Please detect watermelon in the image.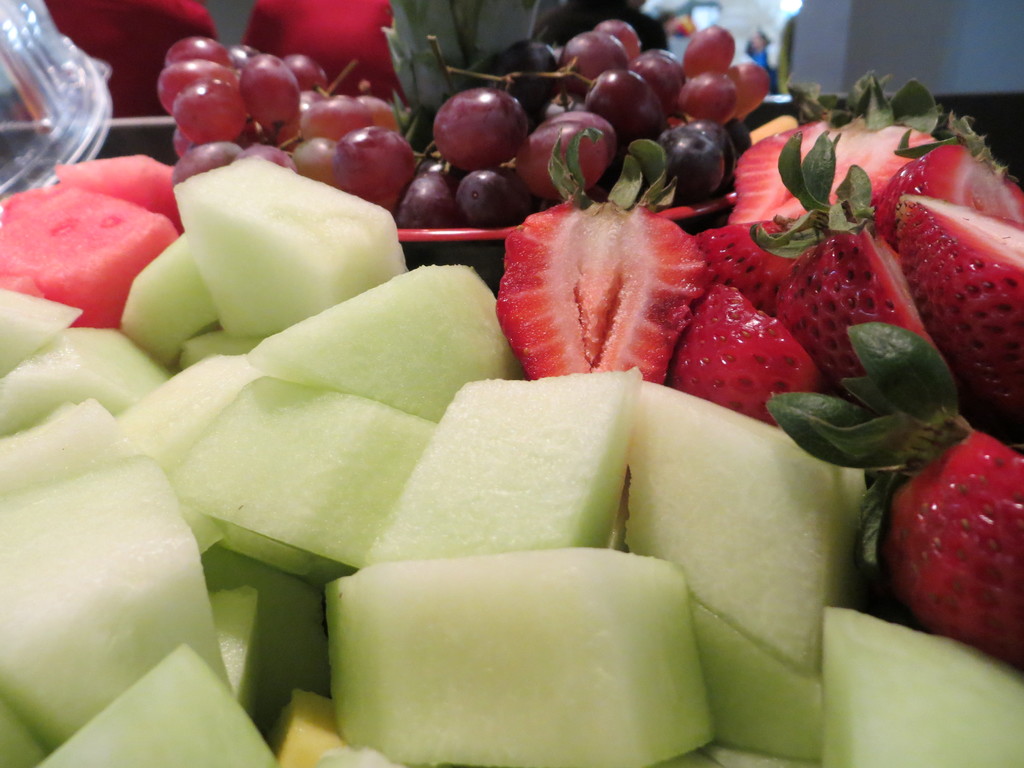
<bbox>0, 193, 182, 330</bbox>.
